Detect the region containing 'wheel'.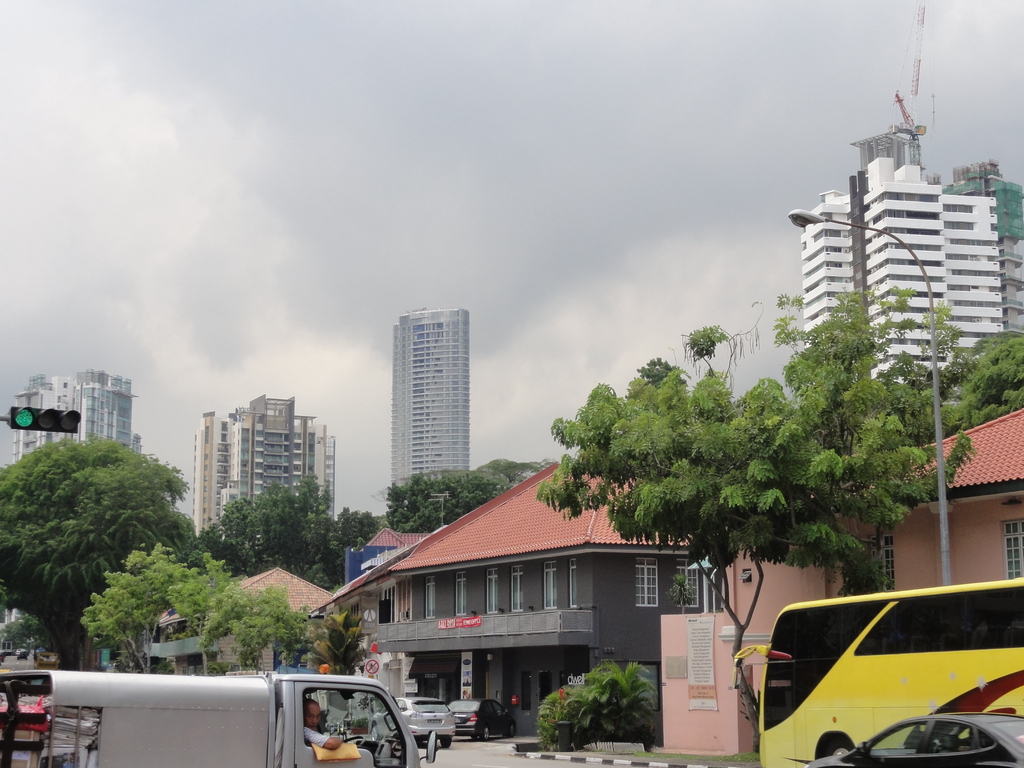
{"x1": 479, "y1": 724, "x2": 492, "y2": 741}.
